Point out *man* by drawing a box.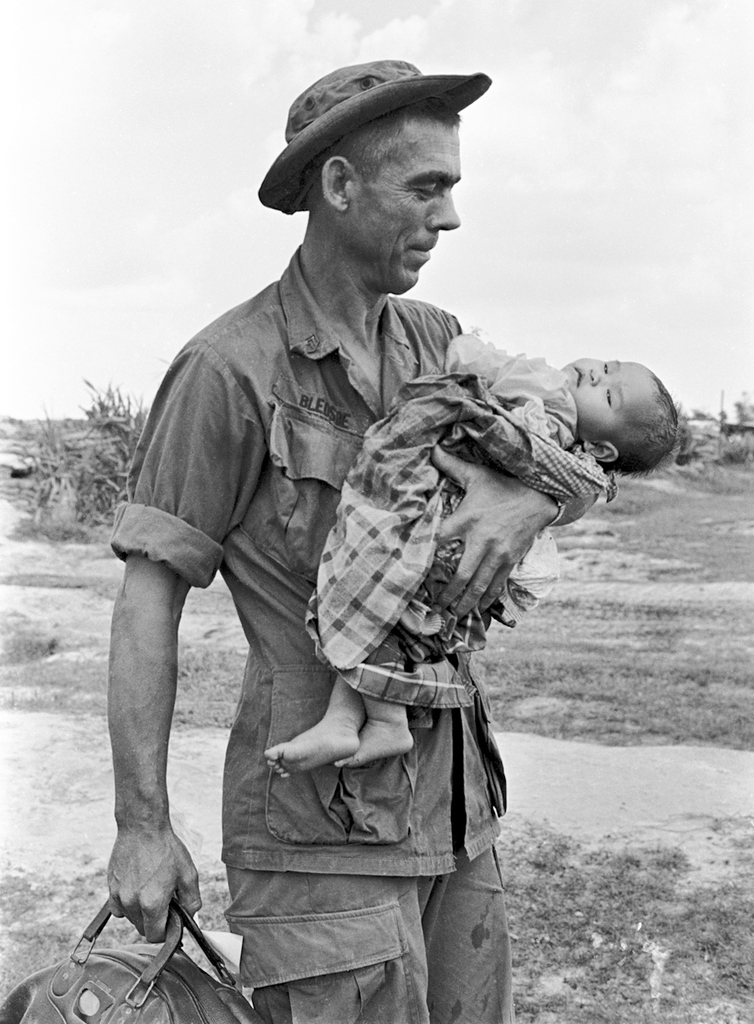
<box>104,79,609,1005</box>.
